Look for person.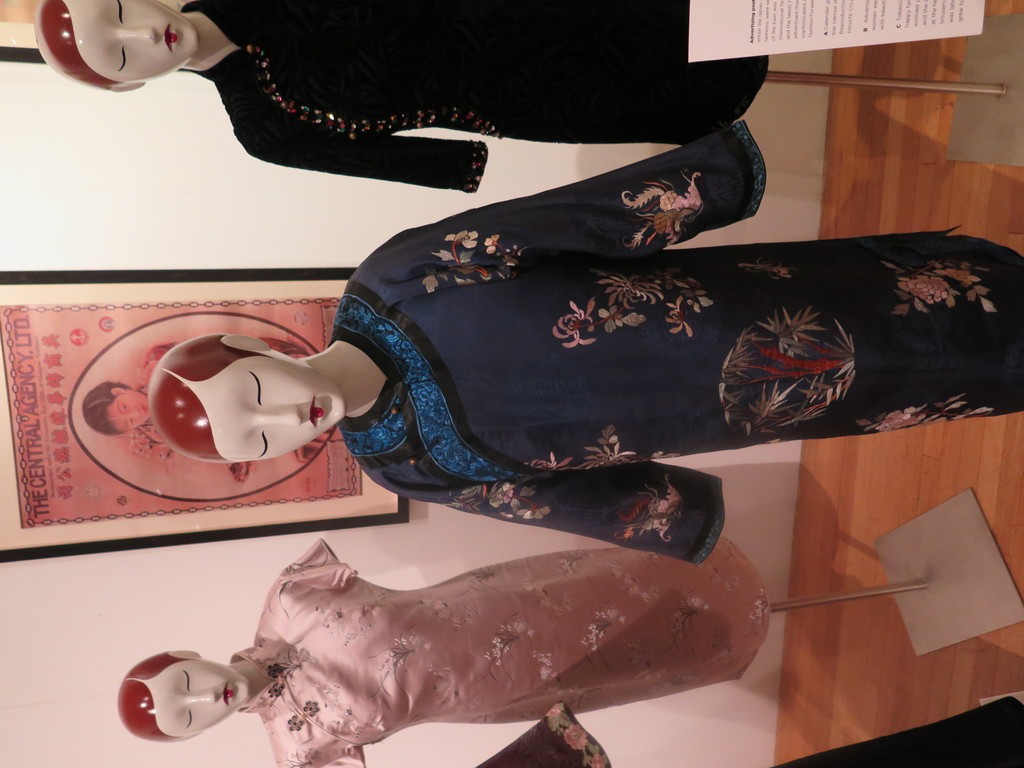
Found: crop(115, 535, 781, 764).
